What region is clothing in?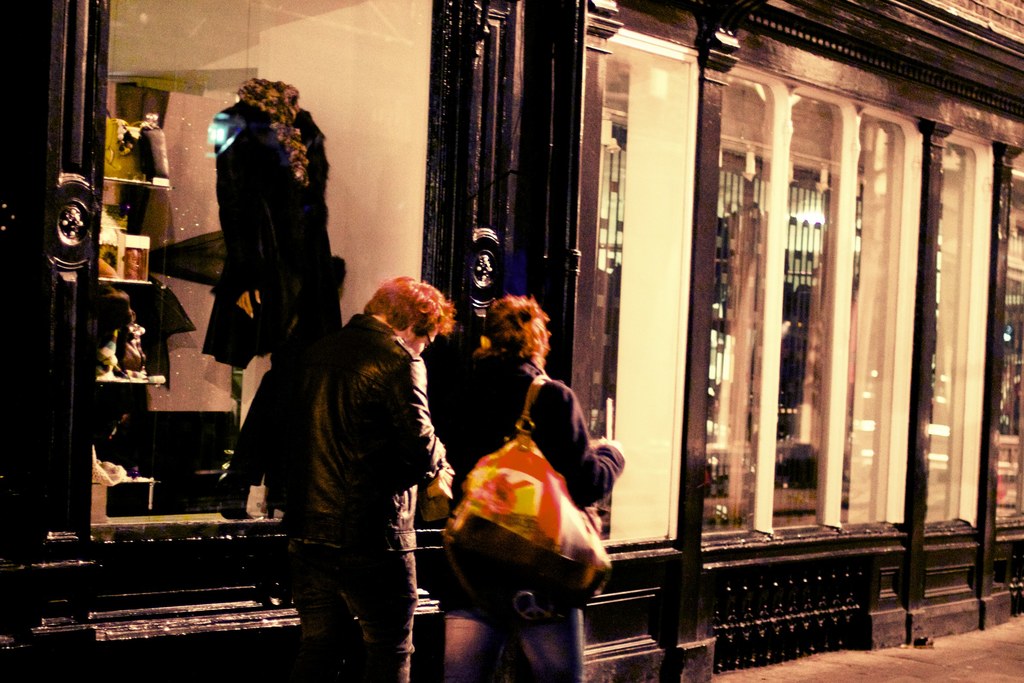
region(215, 98, 323, 390).
